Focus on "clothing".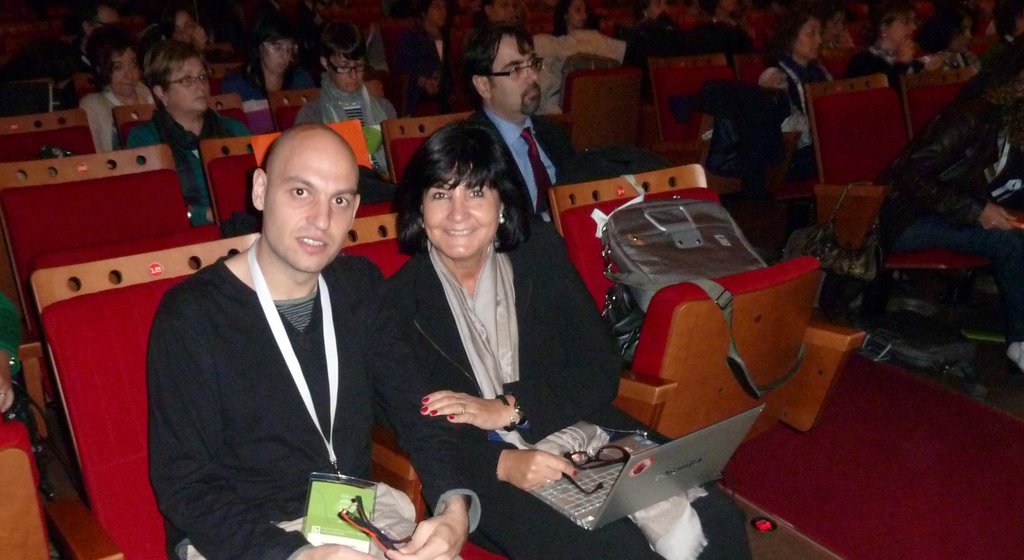
Focused at left=68, top=78, right=159, bottom=163.
